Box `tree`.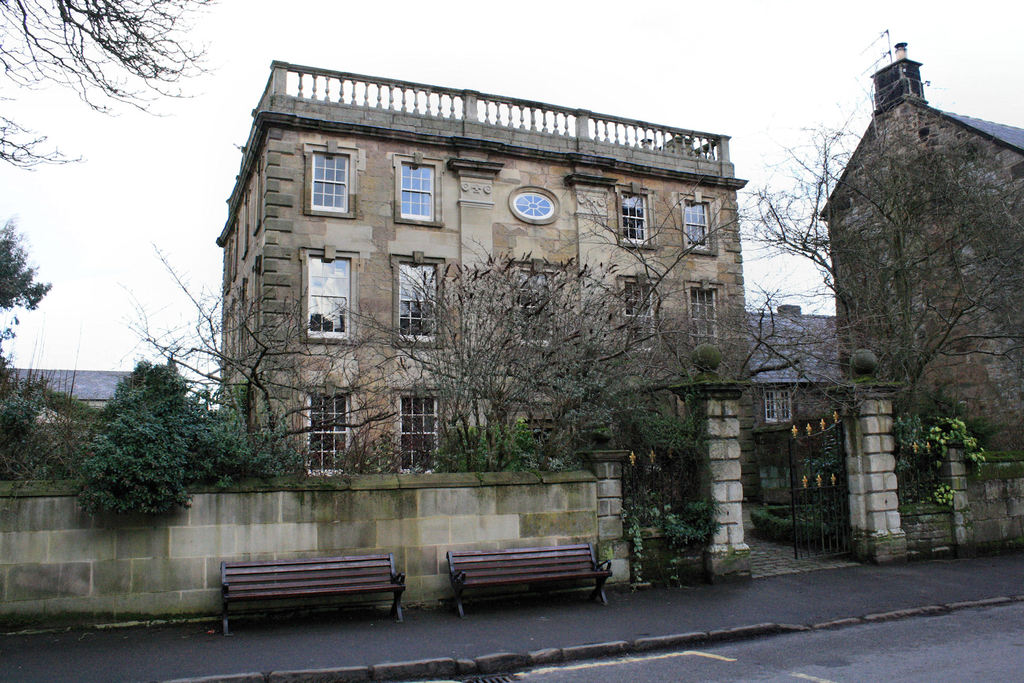
region(659, 108, 1023, 477).
